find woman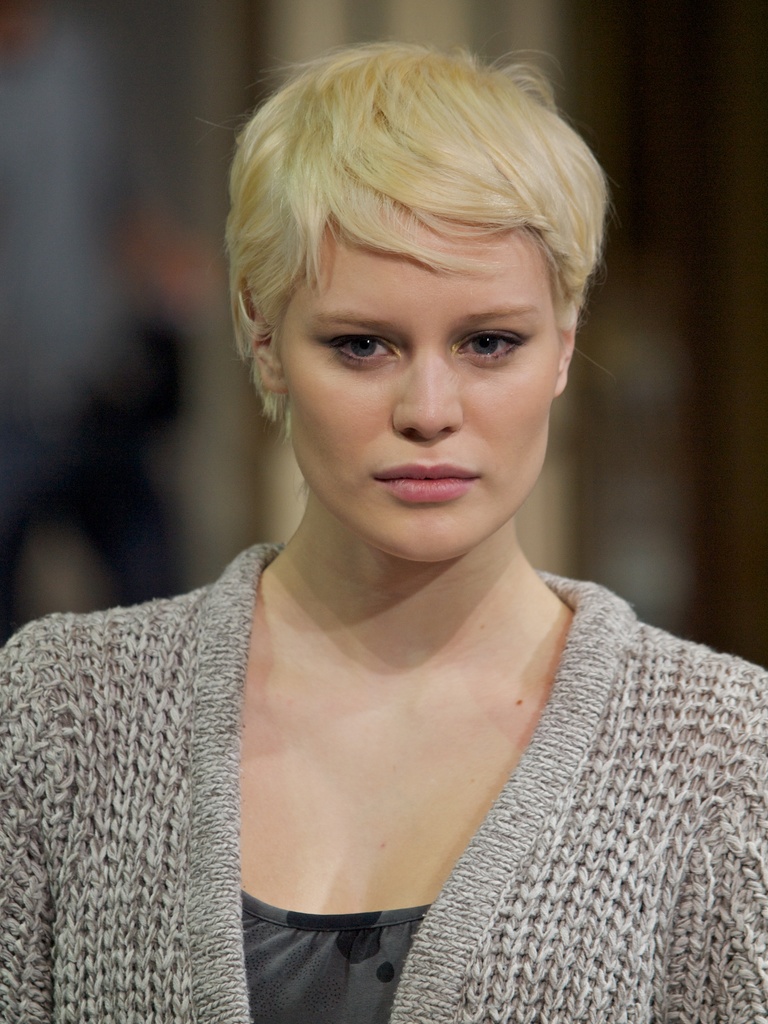
crop(0, 43, 767, 1023)
